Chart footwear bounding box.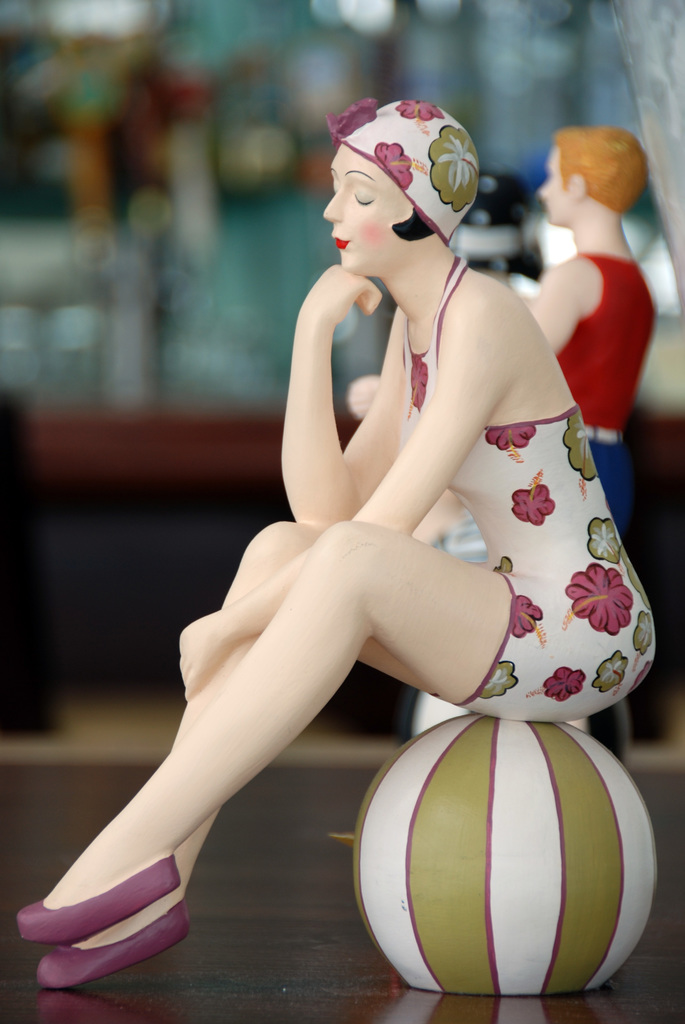
Charted: rect(17, 852, 183, 942).
